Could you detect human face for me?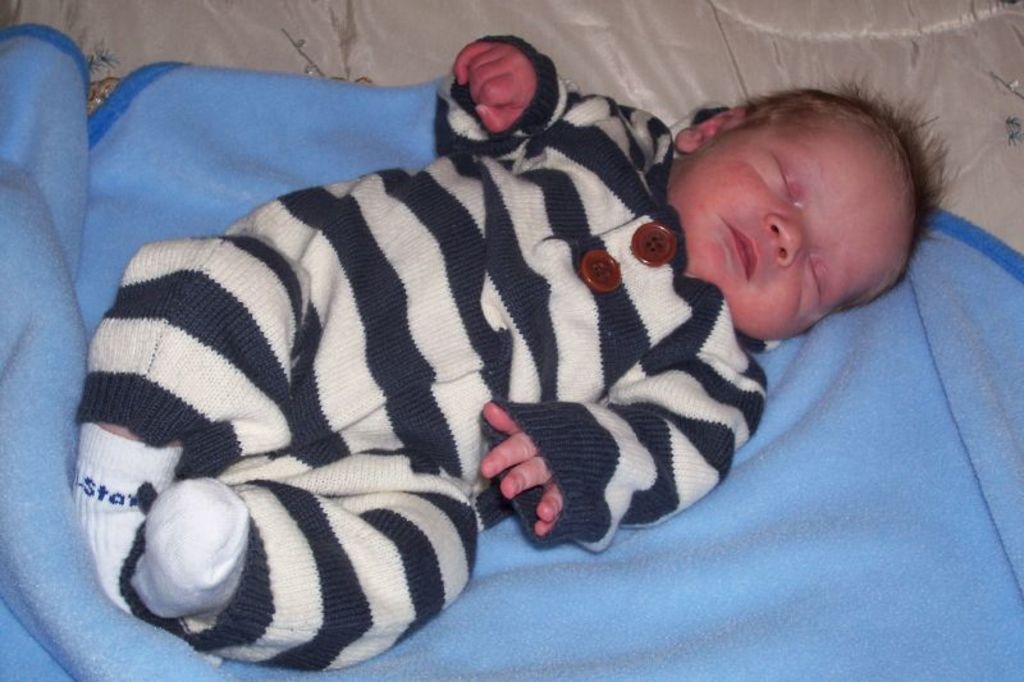
Detection result: bbox=(681, 113, 884, 337).
